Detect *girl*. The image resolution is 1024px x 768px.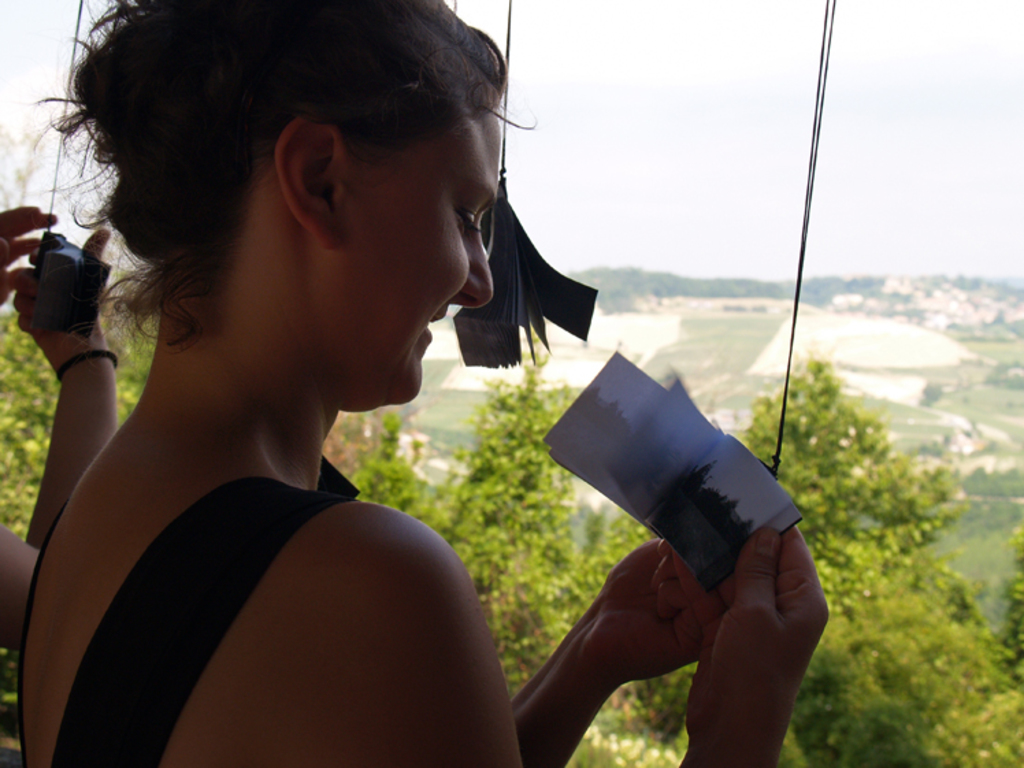
x1=7, y1=0, x2=838, y2=767.
